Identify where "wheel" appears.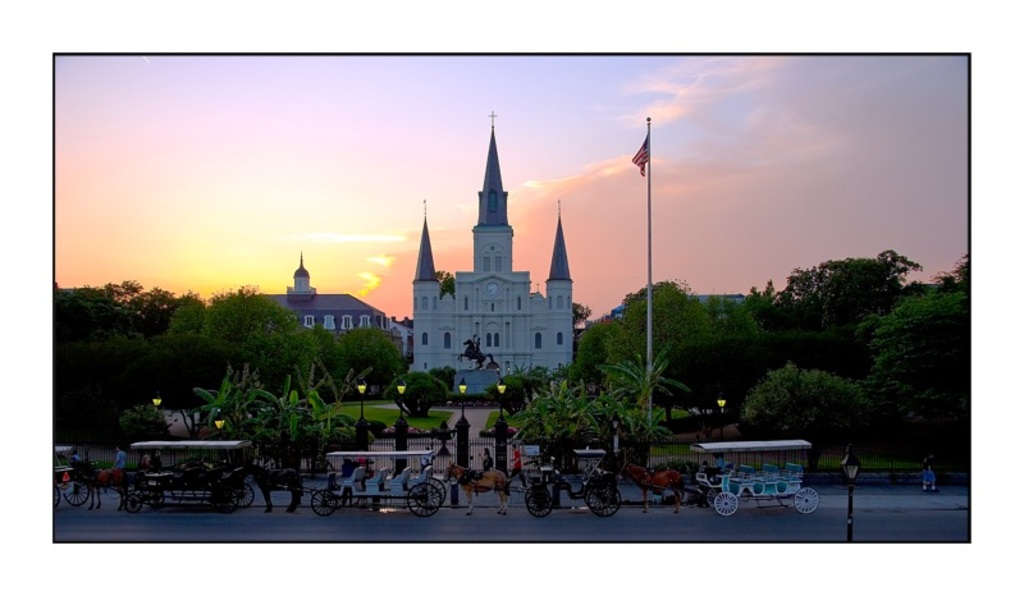
Appears at BBox(122, 495, 140, 509).
